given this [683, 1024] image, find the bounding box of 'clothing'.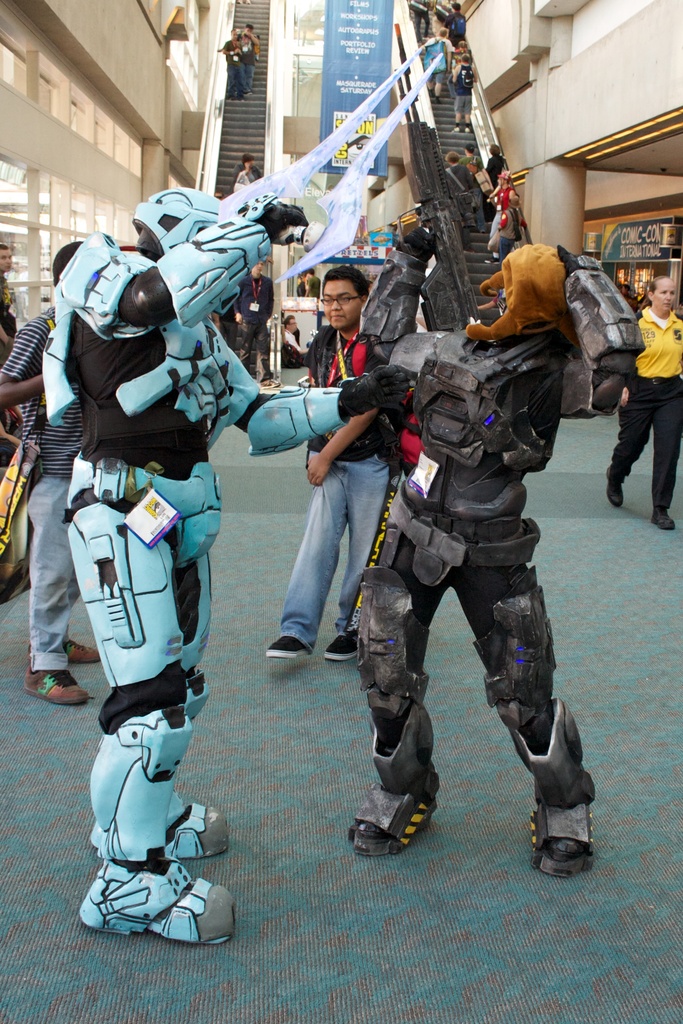
l=351, t=246, r=603, b=846.
